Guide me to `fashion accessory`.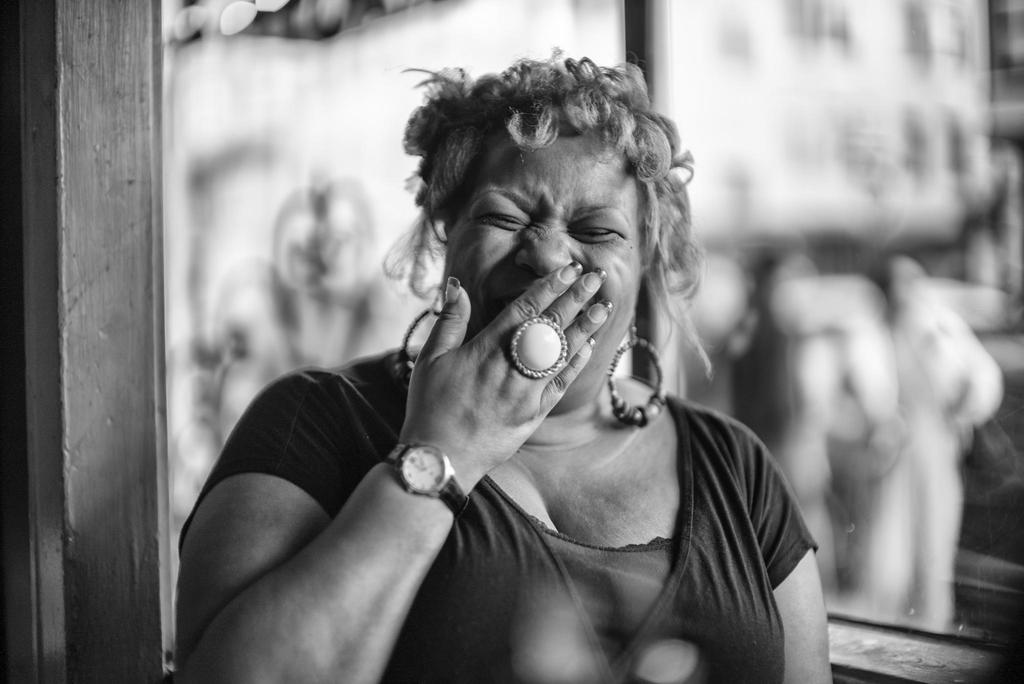
Guidance: <box>579,336,597,354</box>.
